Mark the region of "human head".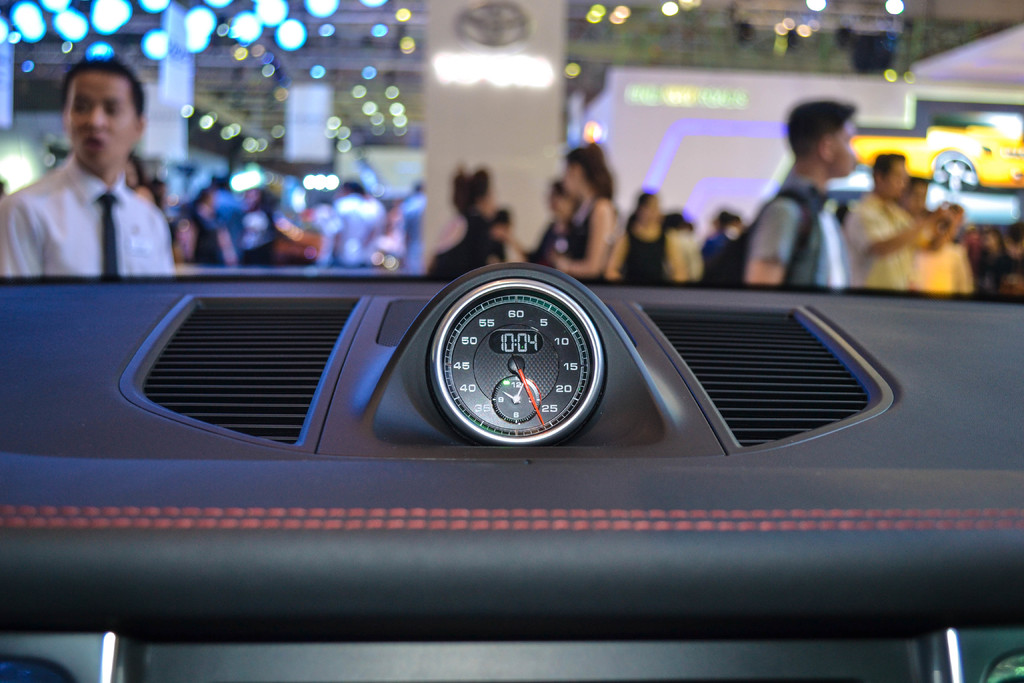
Region: [x1=561, y1=148, x2=601, y2=194].
